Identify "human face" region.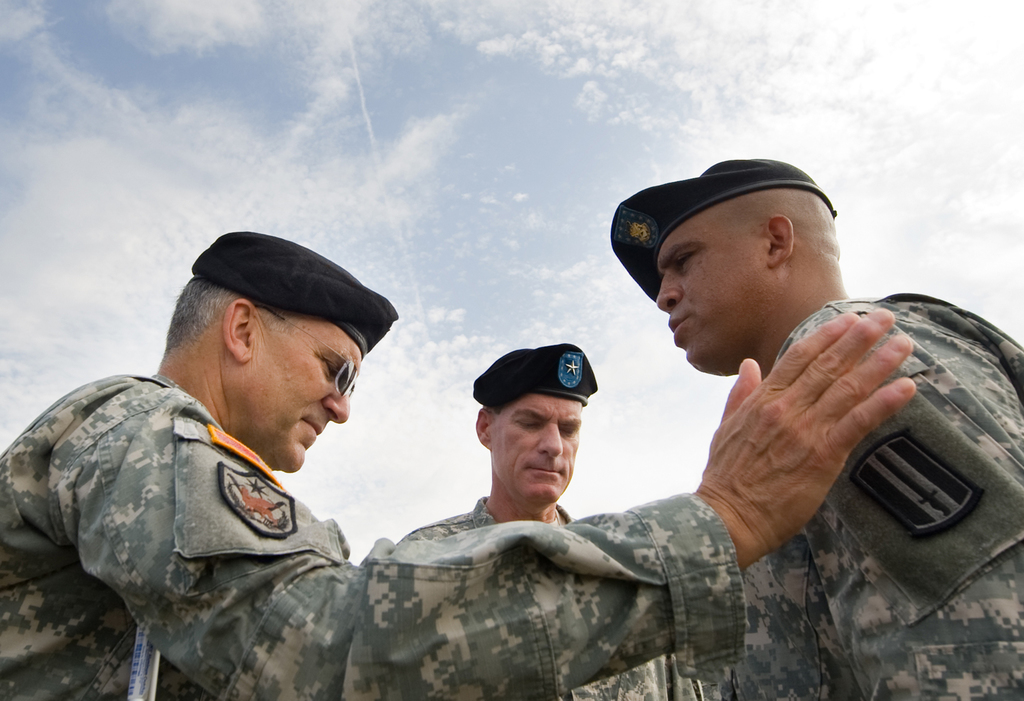
Region: {"left": 657, "top": 202, "right": 768, "bottom": 358}.
